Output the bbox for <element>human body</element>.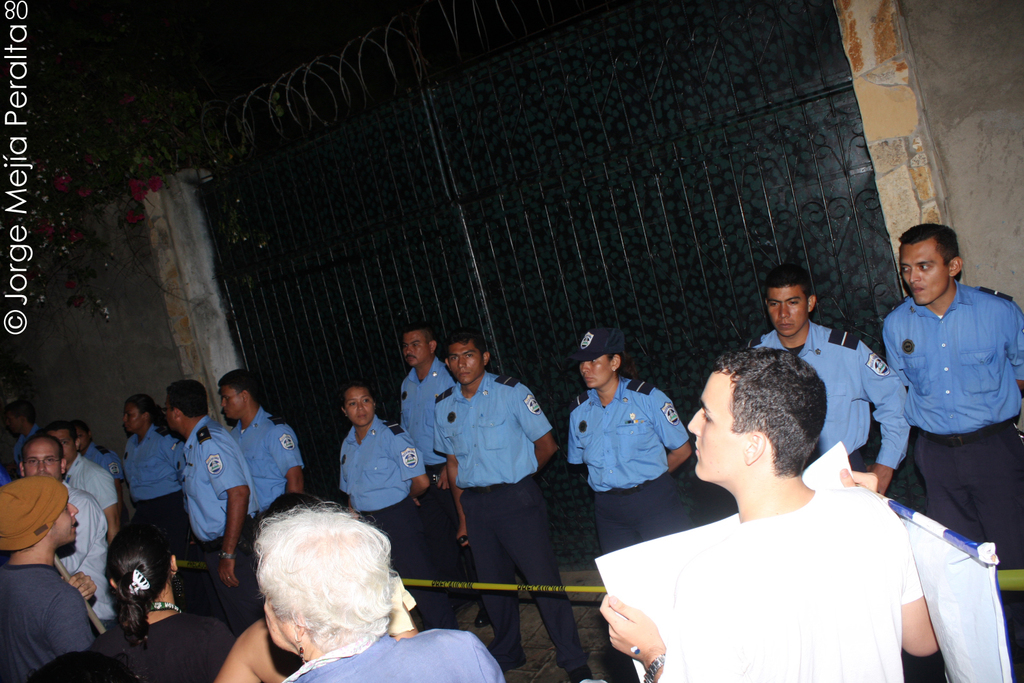
region(11, 400, 37, 469).
